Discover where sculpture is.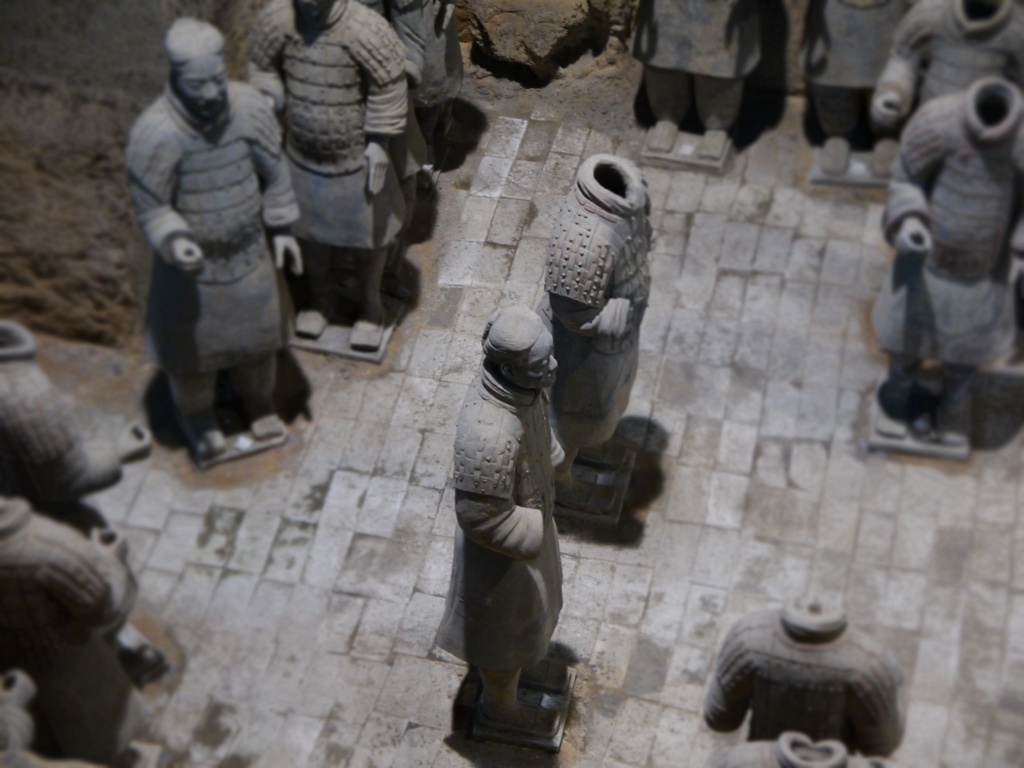
Discovered at l=623, t=0, r=767, b=170.
